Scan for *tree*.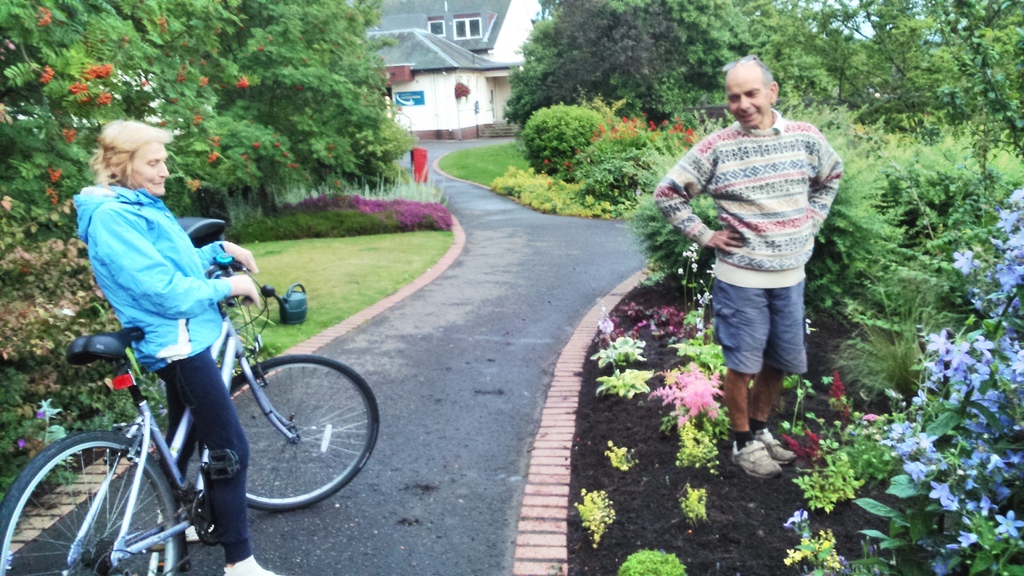
Scan result: region(0, 0, 419, 249).
